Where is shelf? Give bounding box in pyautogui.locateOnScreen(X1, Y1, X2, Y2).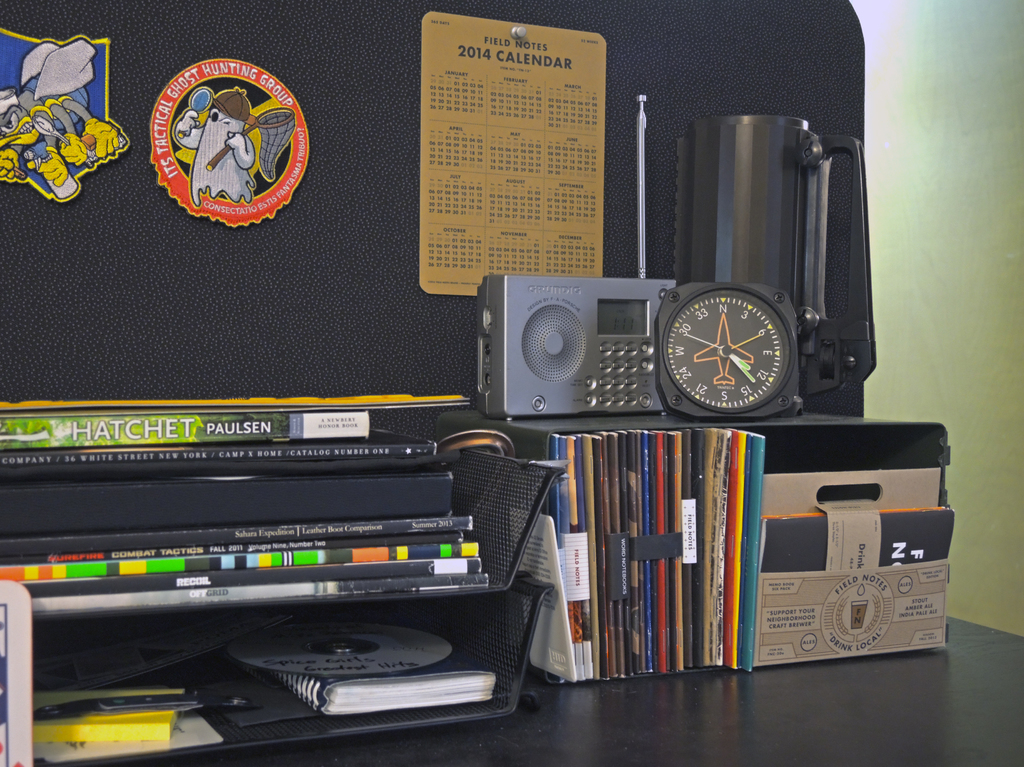
pyautogui.locateOnScreen(0, 534, 534, 766).
